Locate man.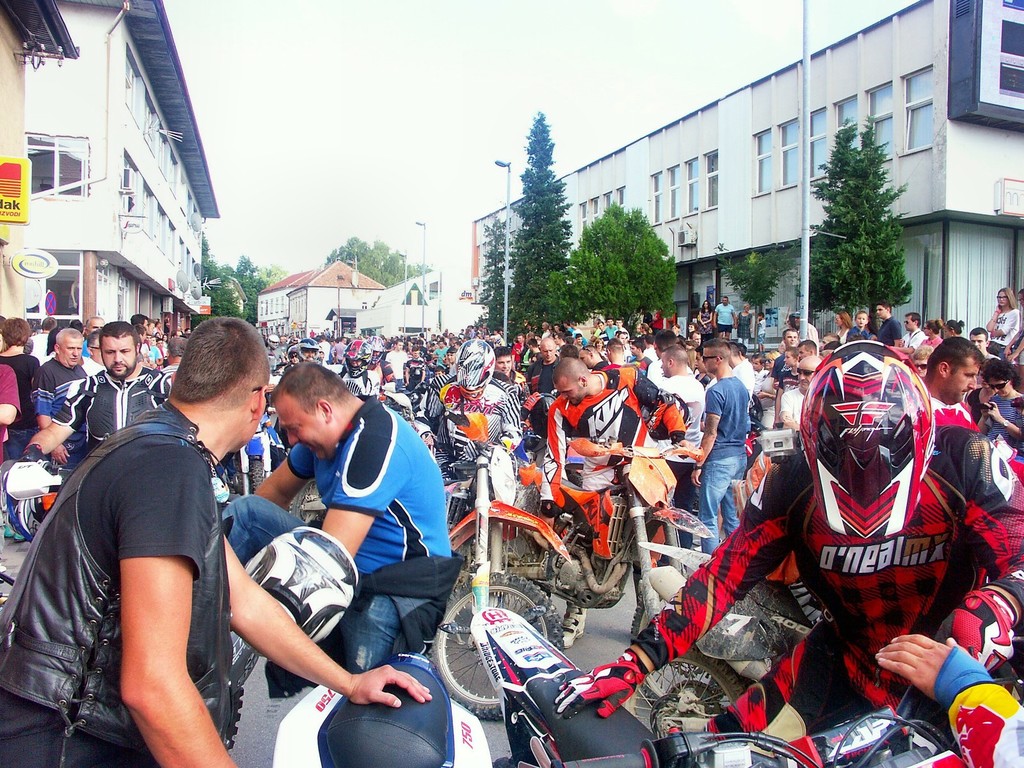
Bounding box: left=632, top=339, right=655, bottom=367.
